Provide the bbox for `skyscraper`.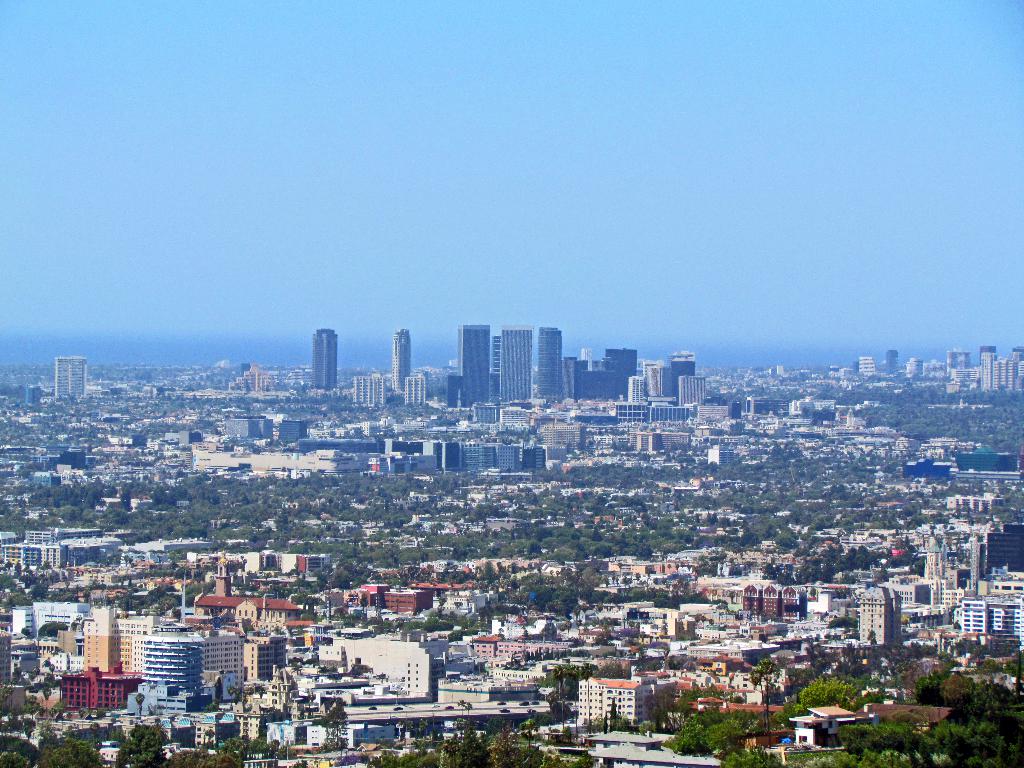
(left=541, top=326, right=569, bottom=409).
